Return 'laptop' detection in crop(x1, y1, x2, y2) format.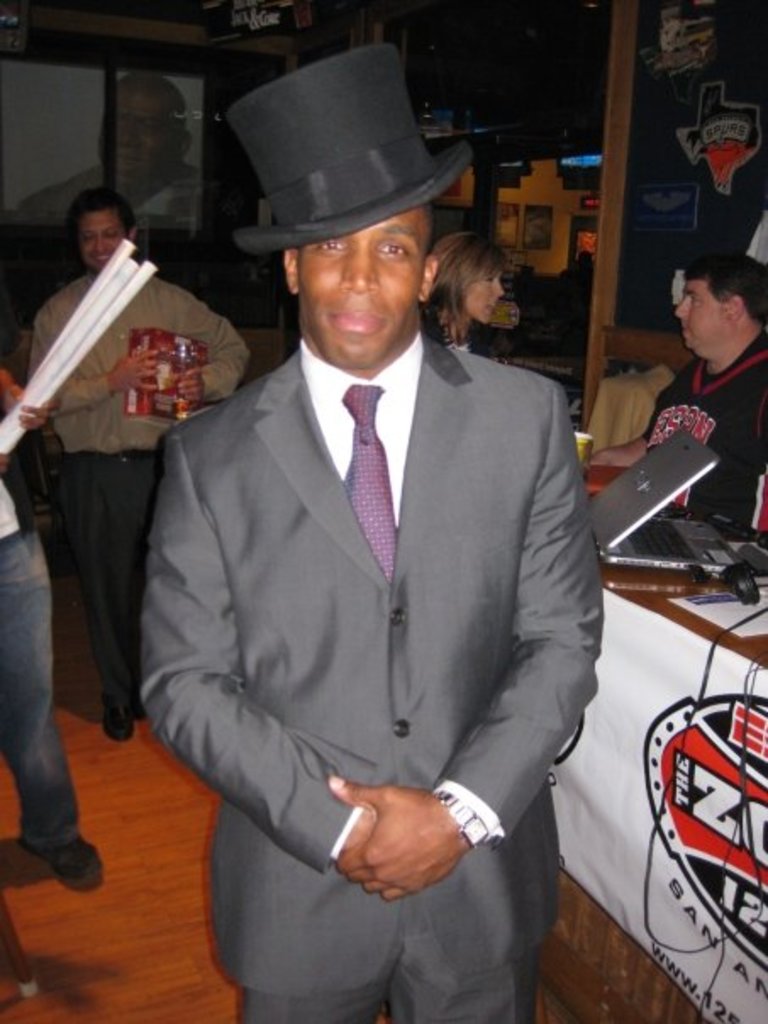
crop(588, 429, 739, 575).
